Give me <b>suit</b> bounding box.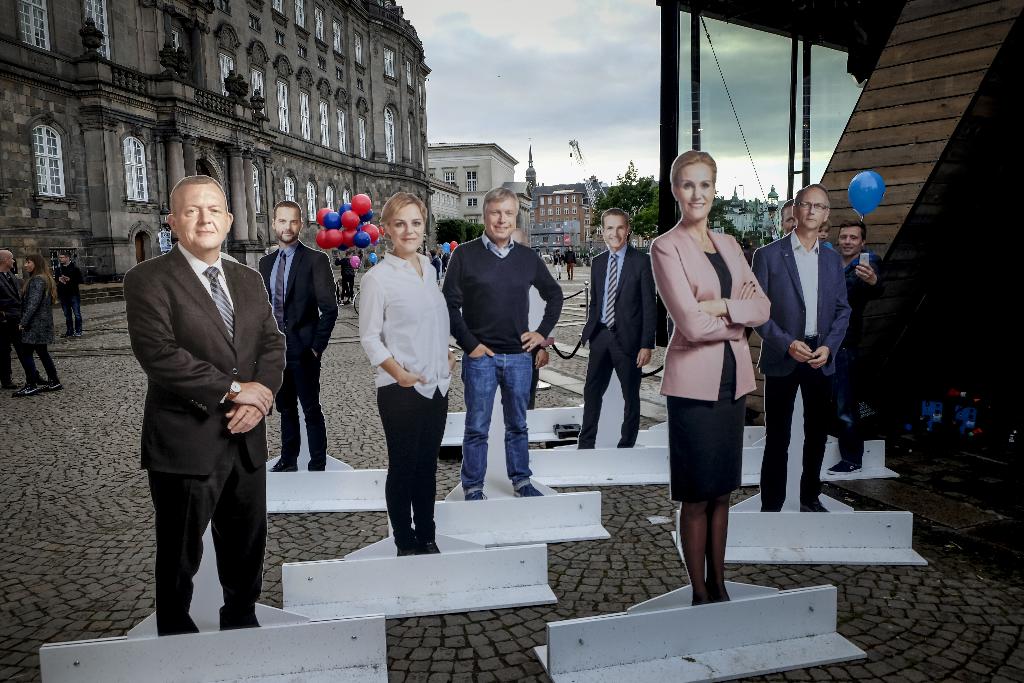
751, 229, 851, 509.
